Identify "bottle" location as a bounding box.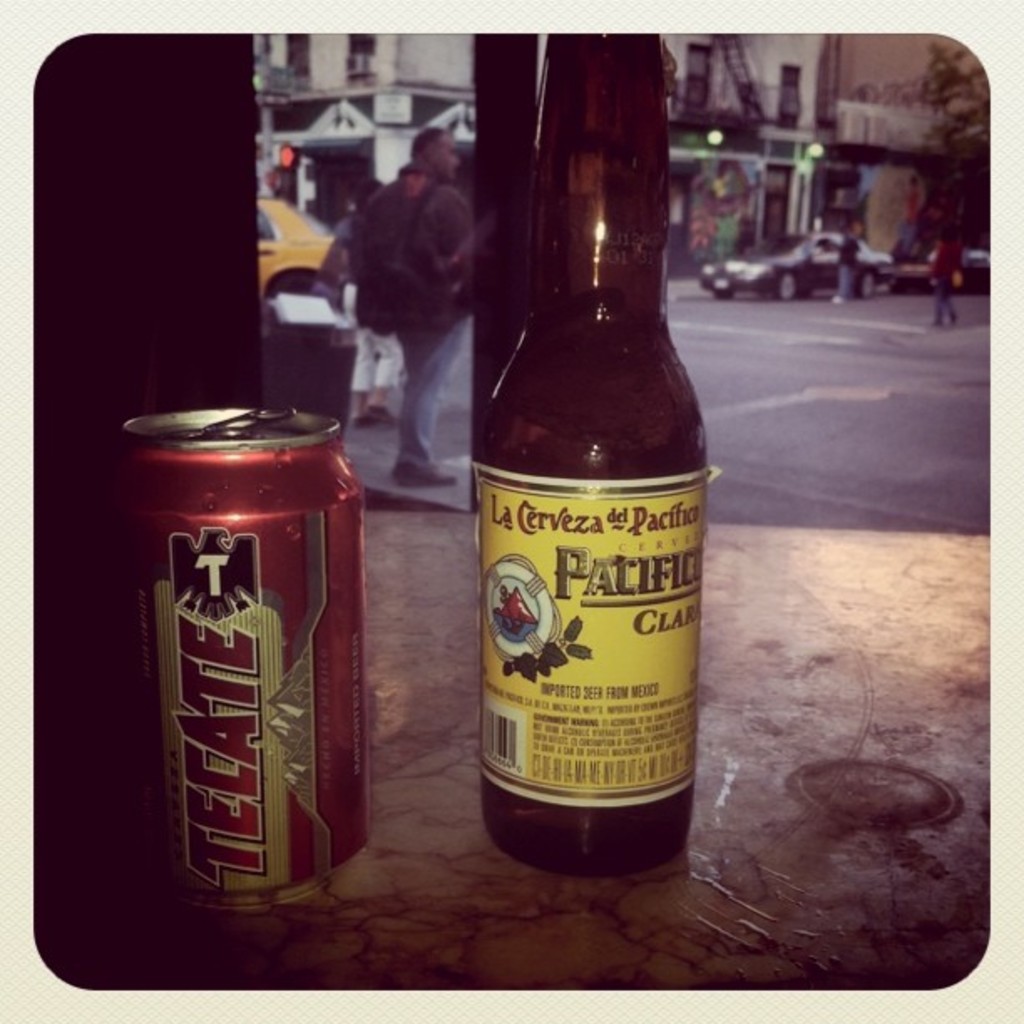
[470, 33, 724, 880].
